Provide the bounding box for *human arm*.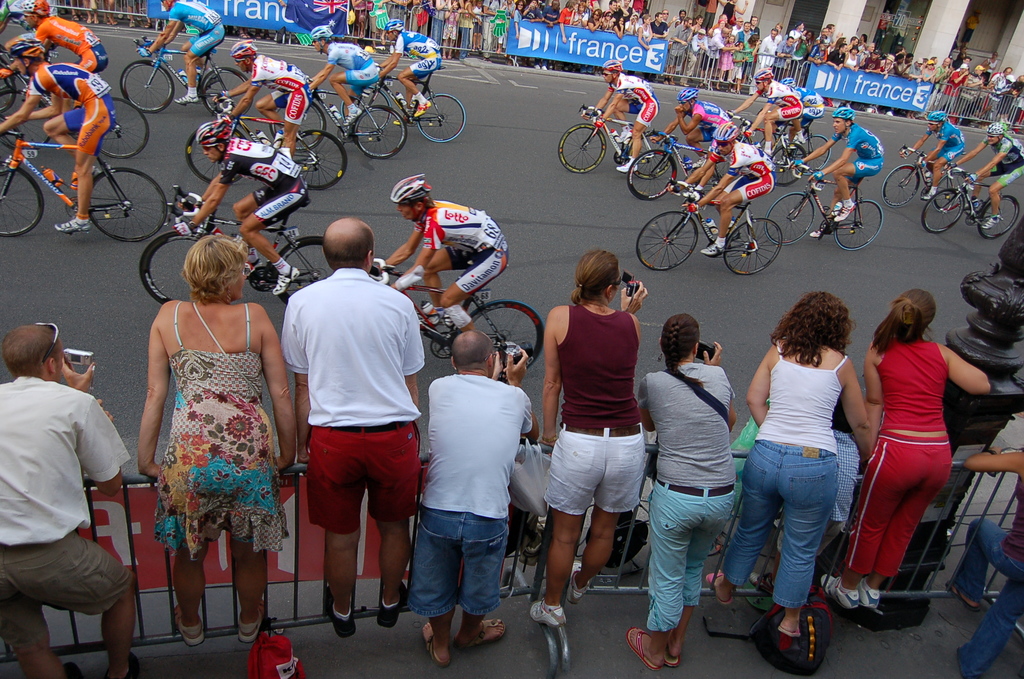
865:347:885:446.
